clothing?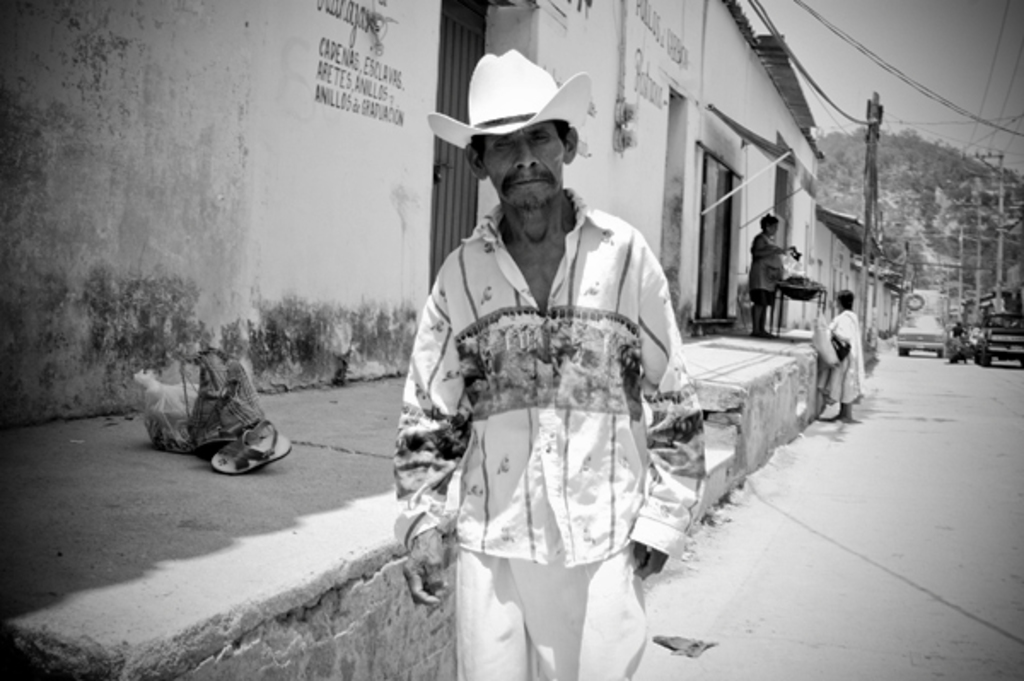
rect(746, 225, 787, 306)
